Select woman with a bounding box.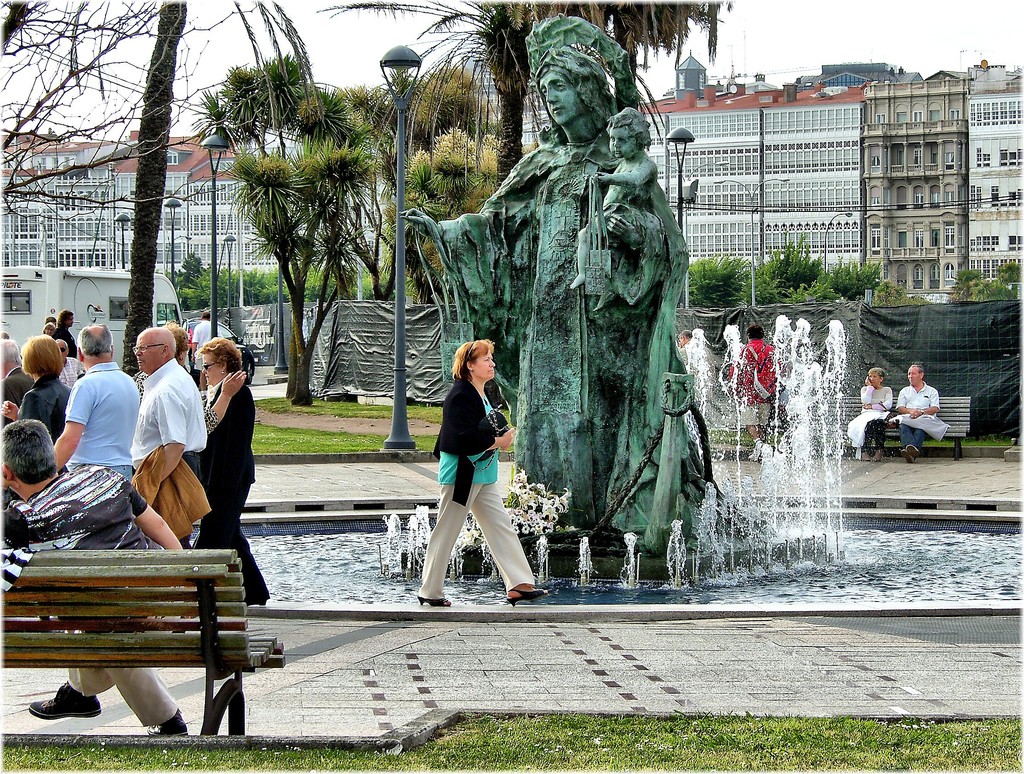
[0,334,72,473].
